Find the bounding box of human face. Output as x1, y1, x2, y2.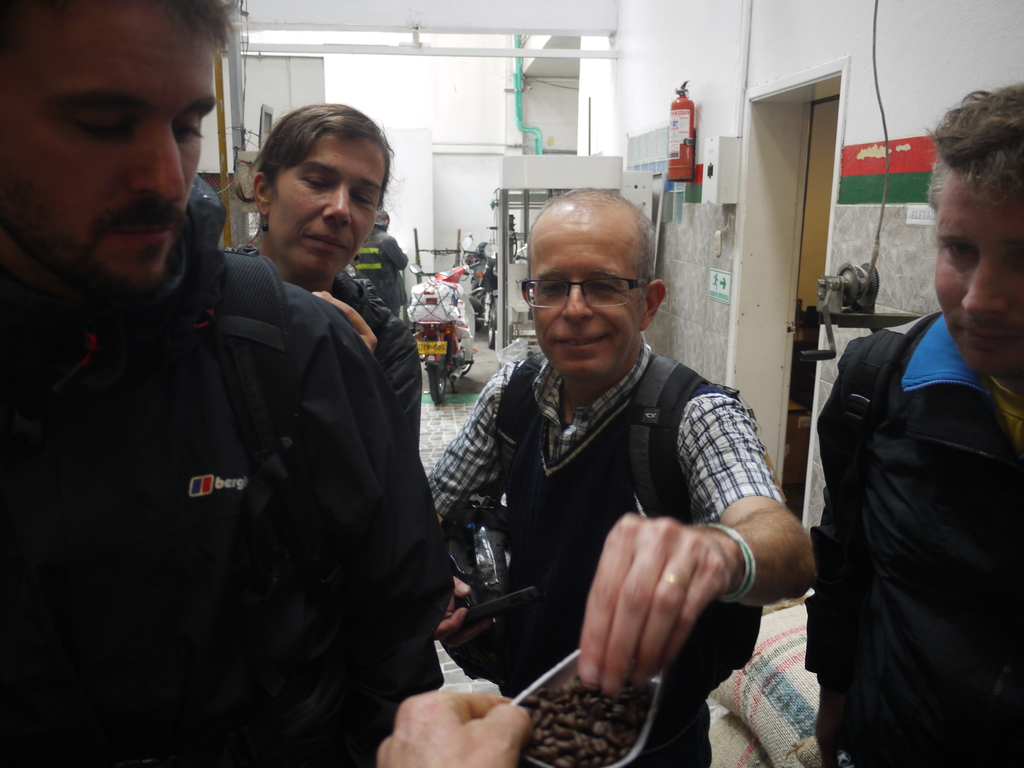
27, 12, 220, 294.
